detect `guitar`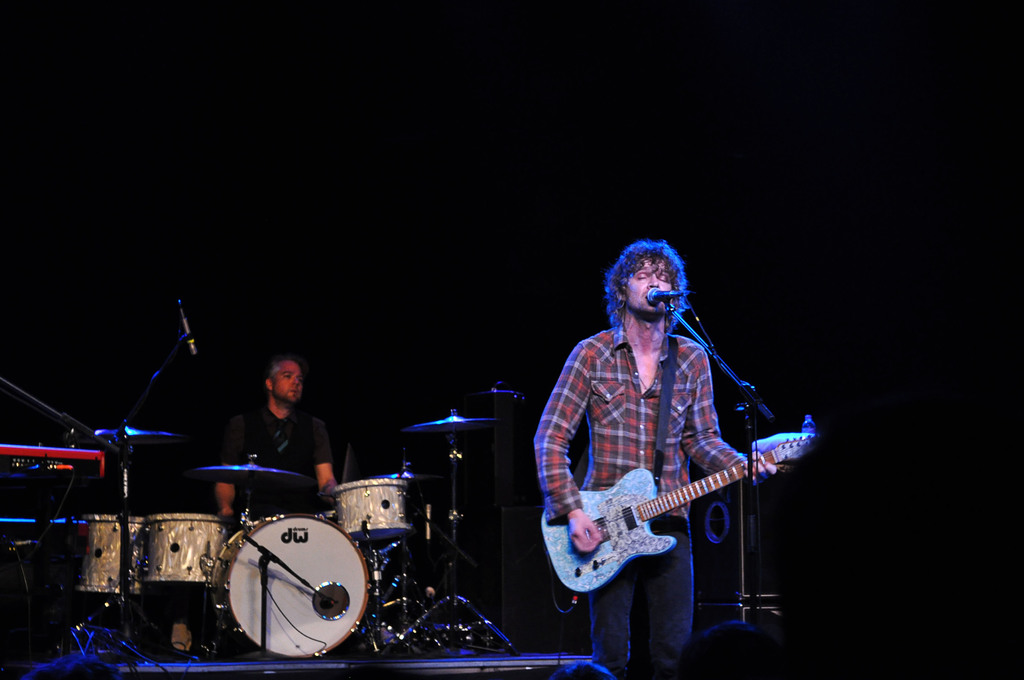
[536,414,820,599]
